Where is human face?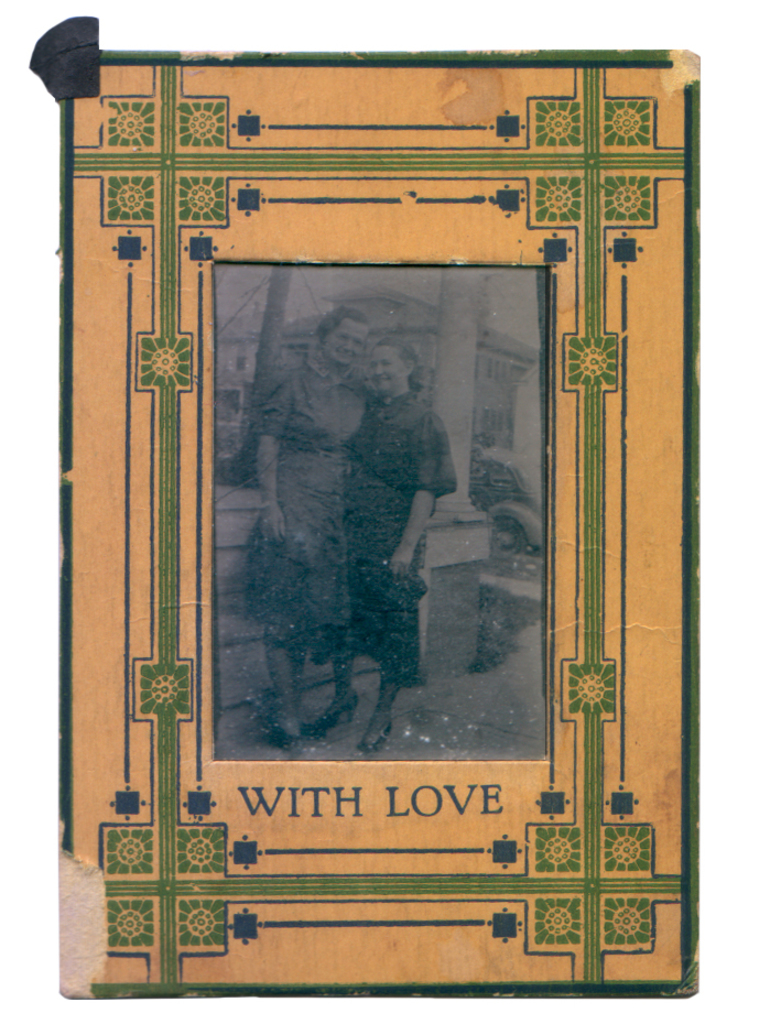
[left=476, top=338, right=540, bottom=426].
